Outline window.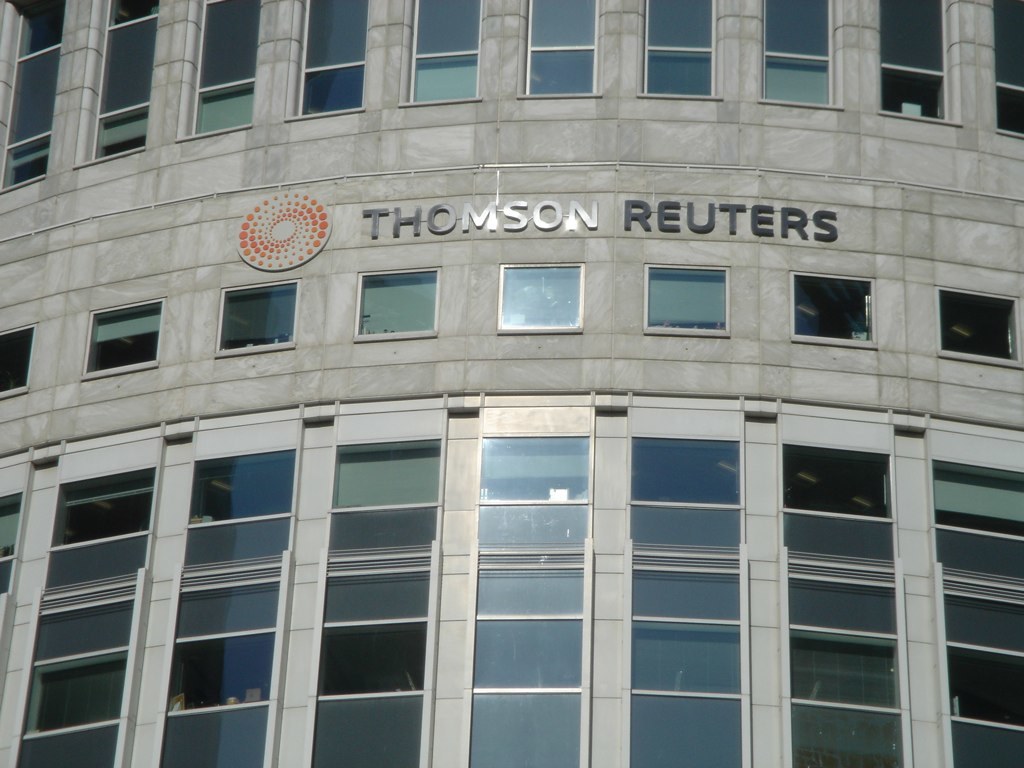
Outline: 293:0:371:132.
